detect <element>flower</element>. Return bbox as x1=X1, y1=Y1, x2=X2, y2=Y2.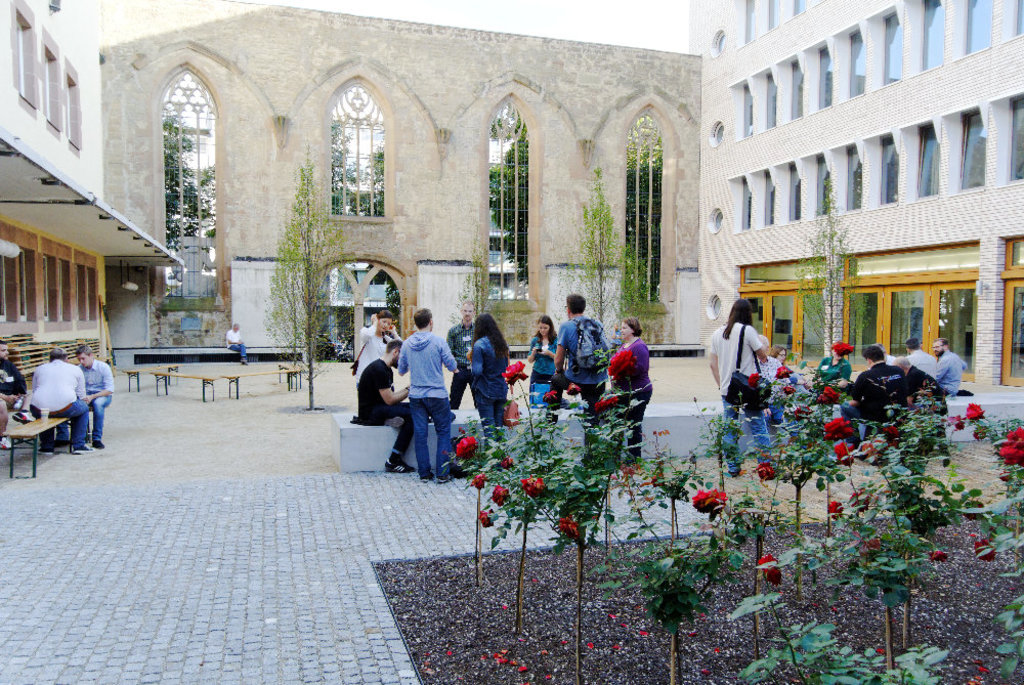
x1=566, y1=383, x2=586, y2=394.
